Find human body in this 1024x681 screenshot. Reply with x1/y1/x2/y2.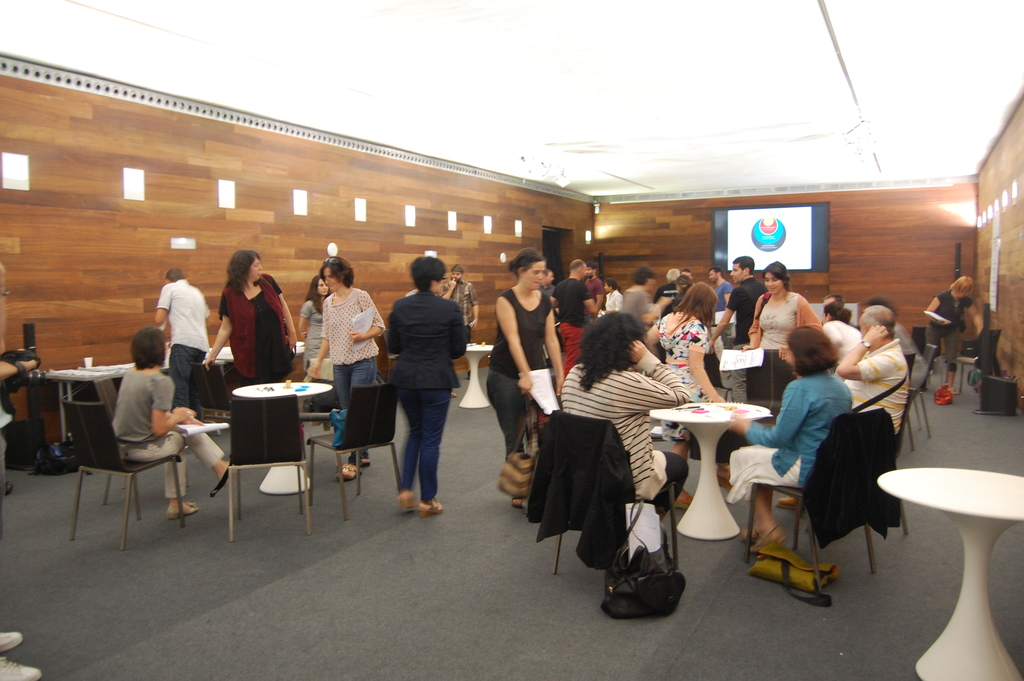
750/263/817/397.
